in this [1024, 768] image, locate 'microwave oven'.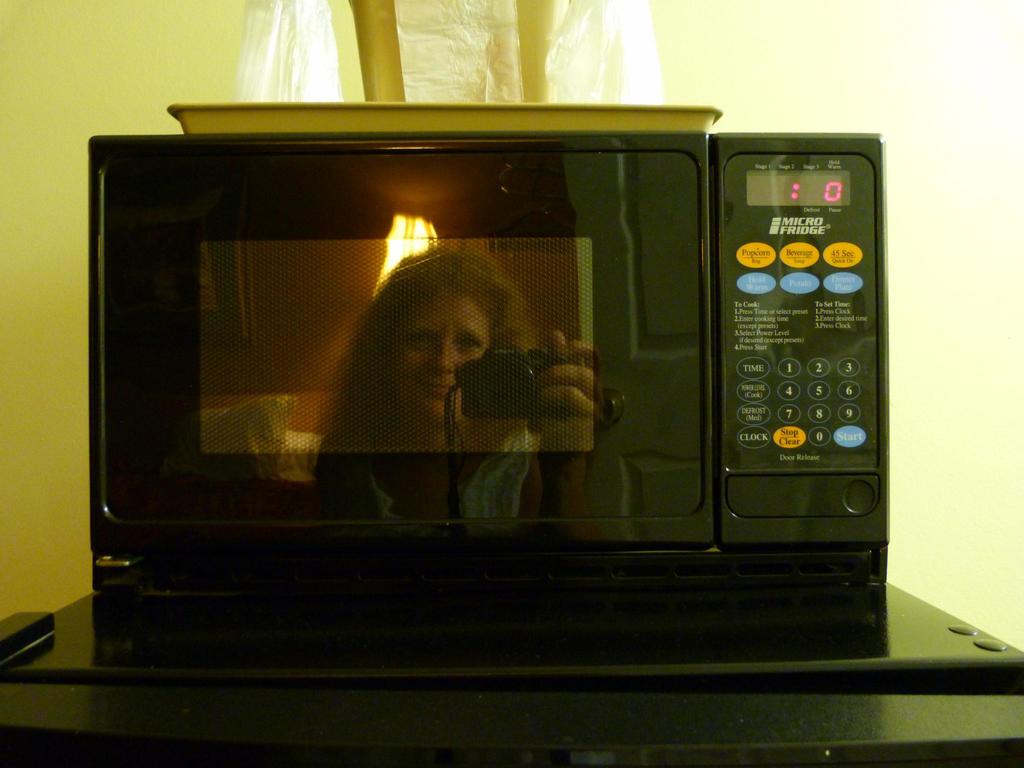
Bounding box: BBox(83, 71, 915, 662).
